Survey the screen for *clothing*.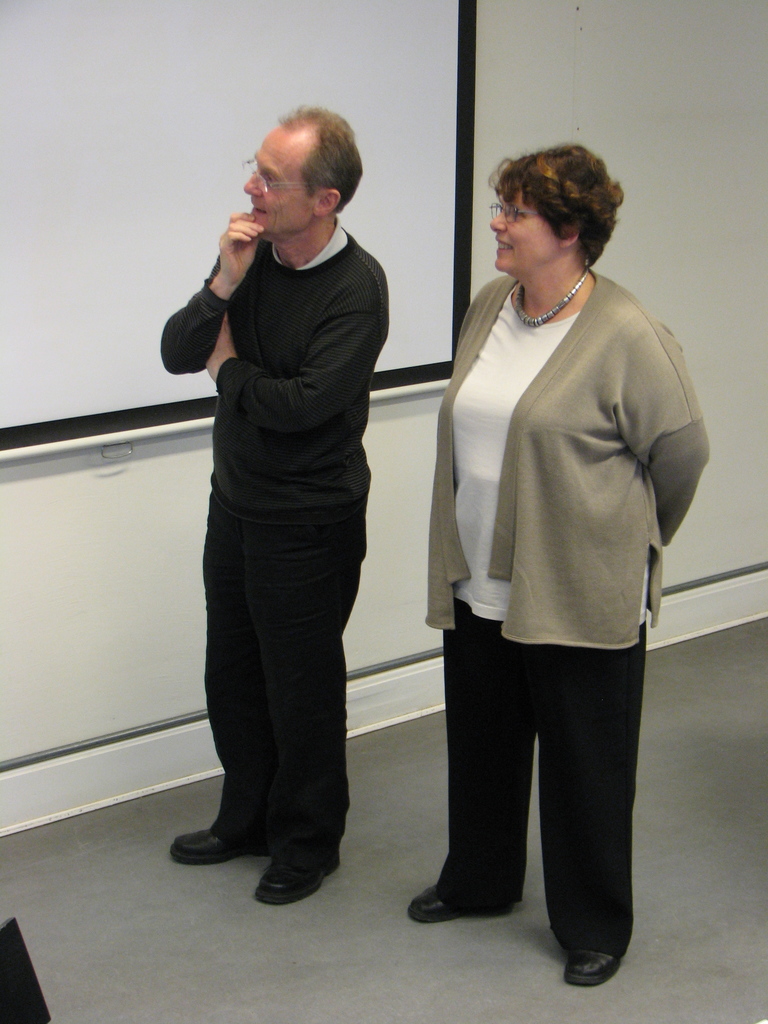
Survey found: [x1=167, y1=148, x2=406, y2=860].
